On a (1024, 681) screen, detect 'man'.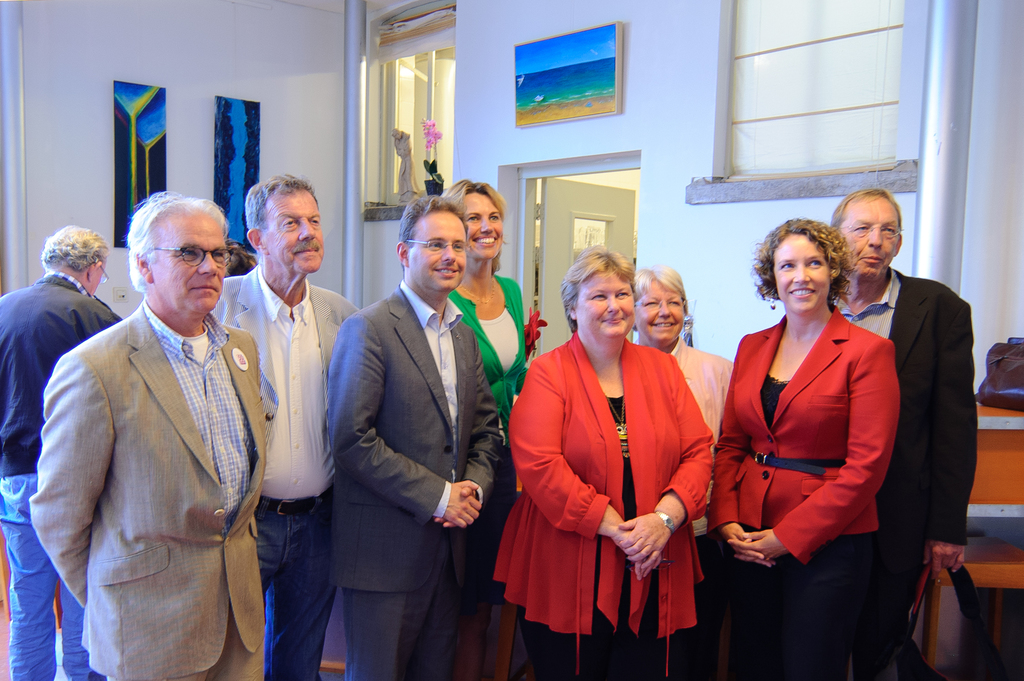
207,167,364,680.
